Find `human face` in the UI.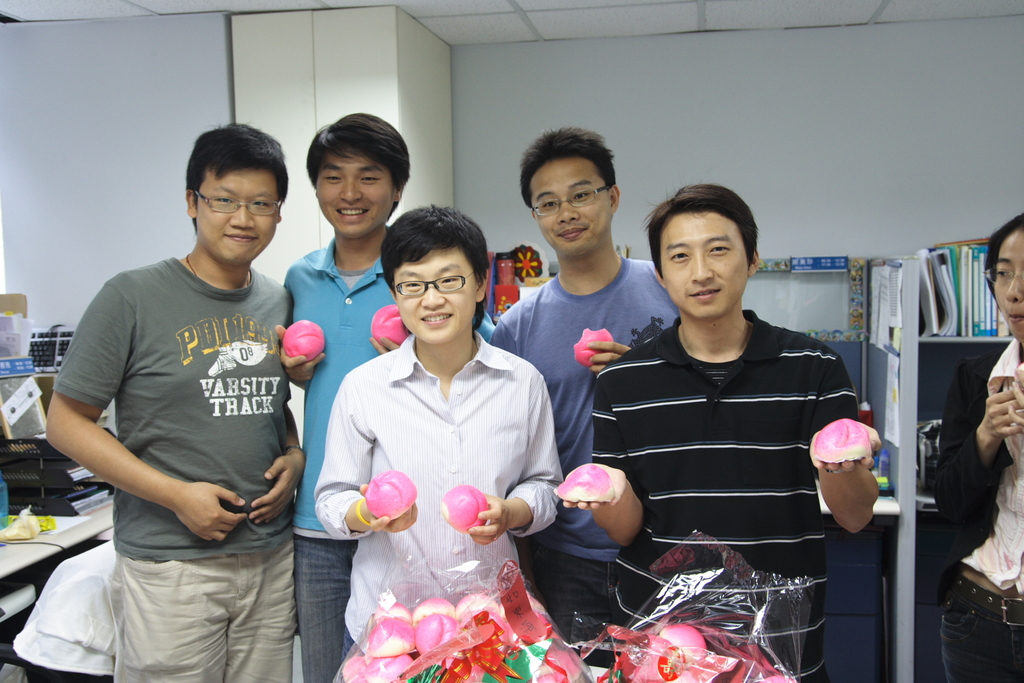
UI element at [x1=528, y1=161, x2=609, y2=253].
